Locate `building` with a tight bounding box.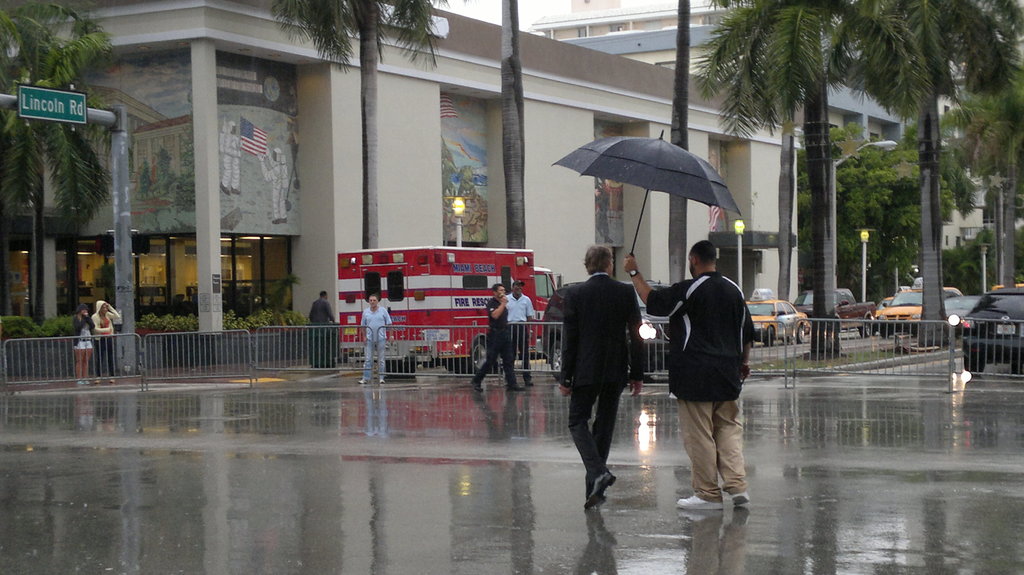
bbox=(0, 0, 804, 355).
